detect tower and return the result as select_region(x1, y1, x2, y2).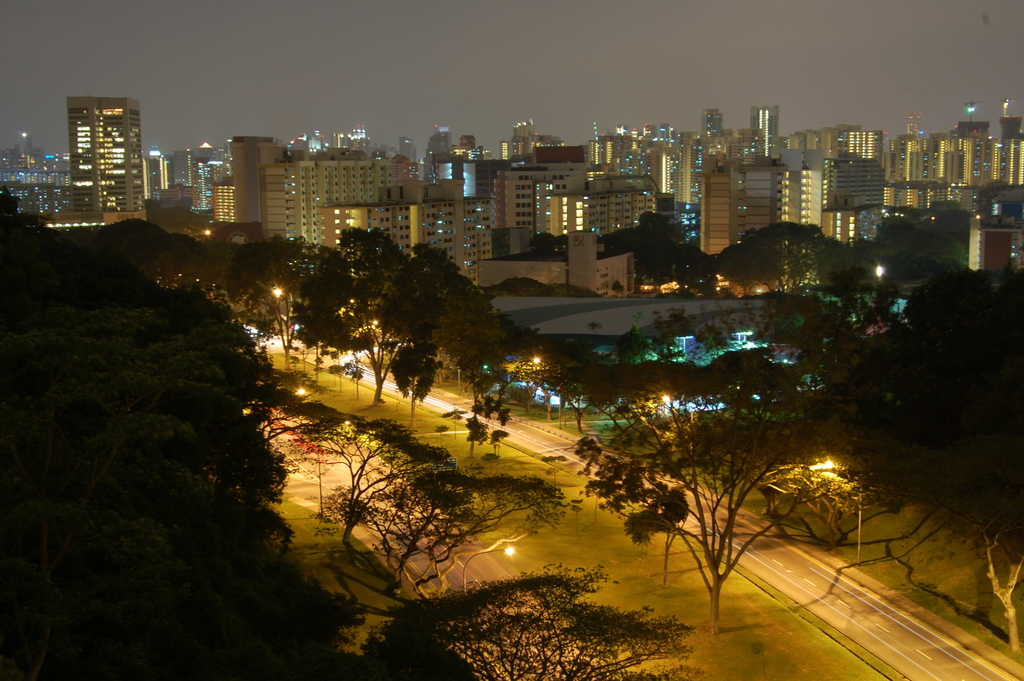
select_region(779, 163, 831, 227).
